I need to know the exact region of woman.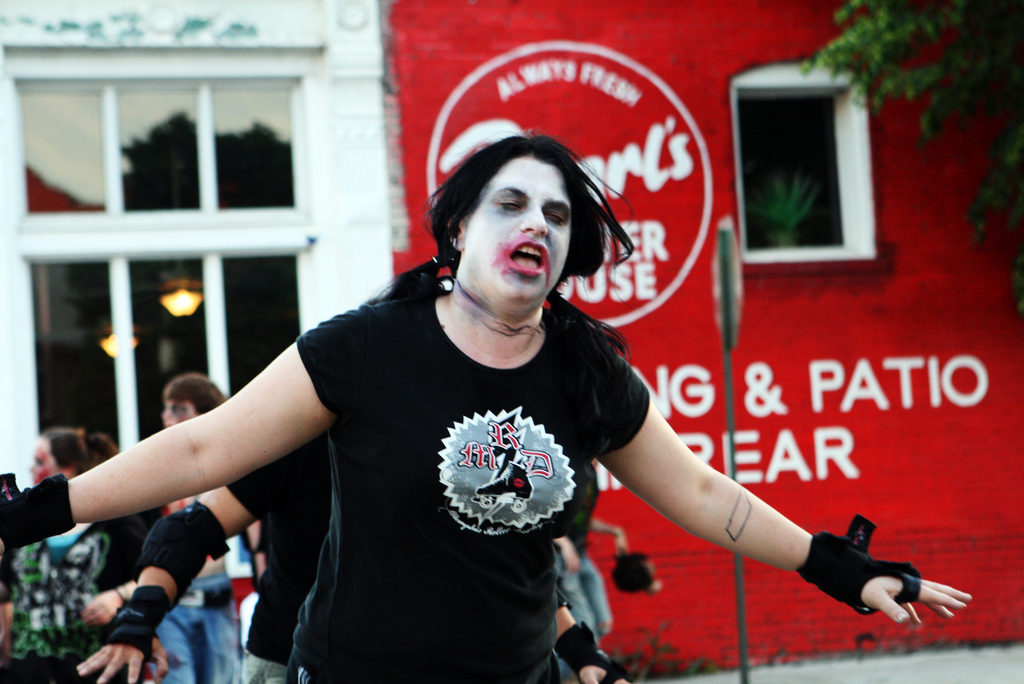
Region: [left=0, top=432, right=163, bottom=683].
